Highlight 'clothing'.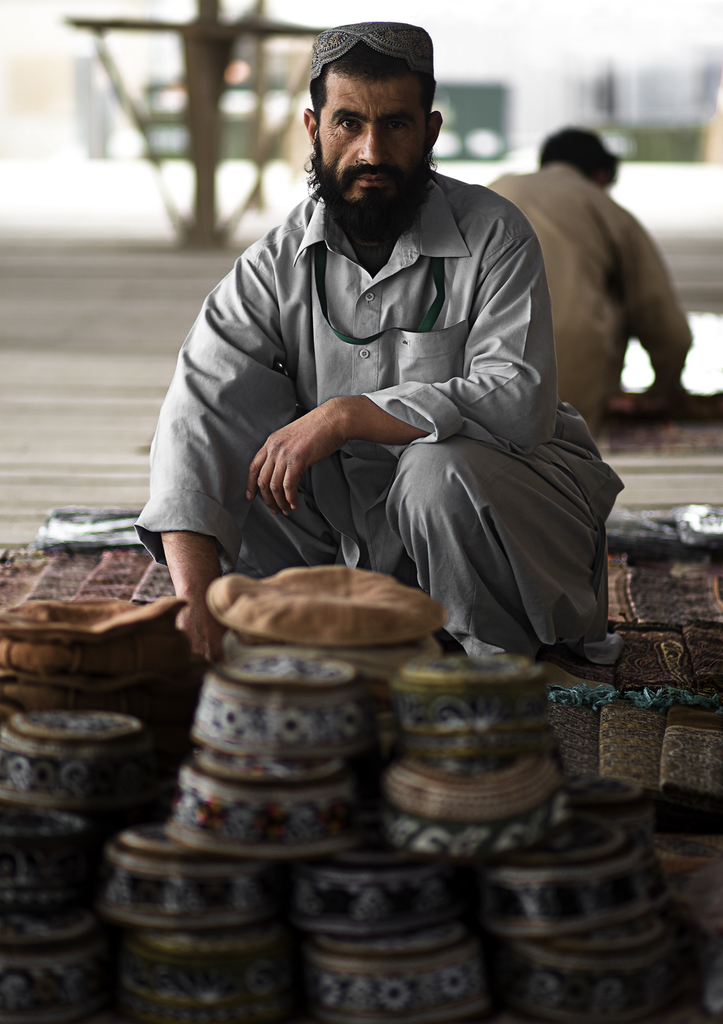
Highlighted region: region(480, 157, 701, 447).
